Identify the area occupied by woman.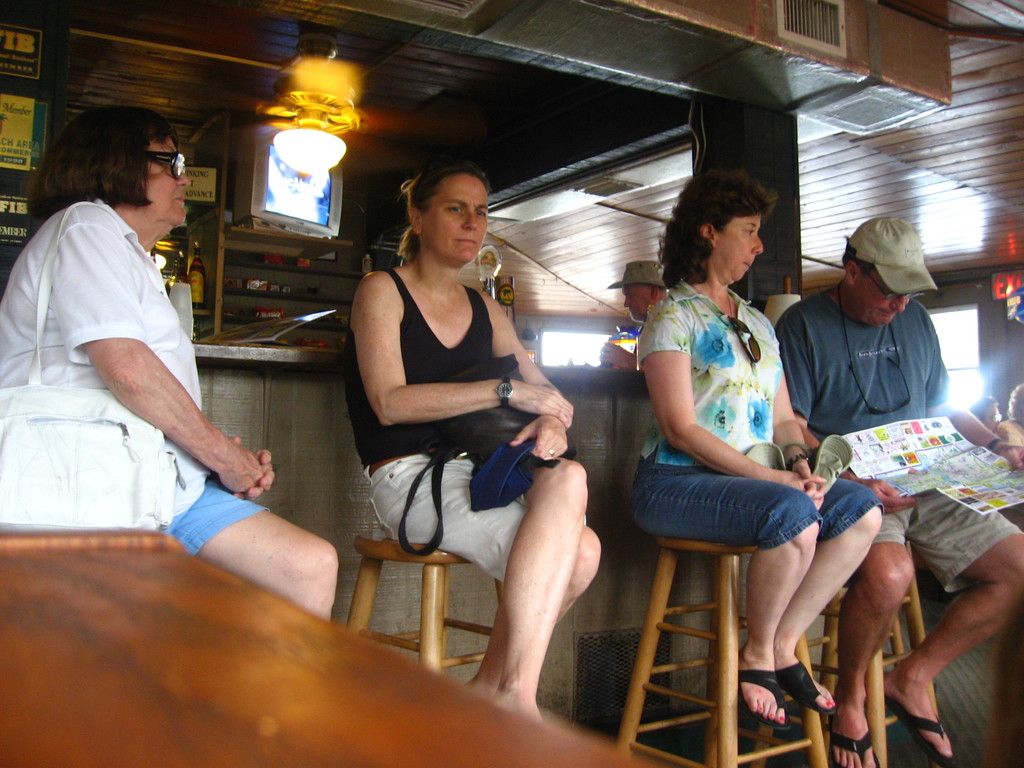
Area: {"left": 333, "top": 139, "right": 570, "bottom": 694}.
